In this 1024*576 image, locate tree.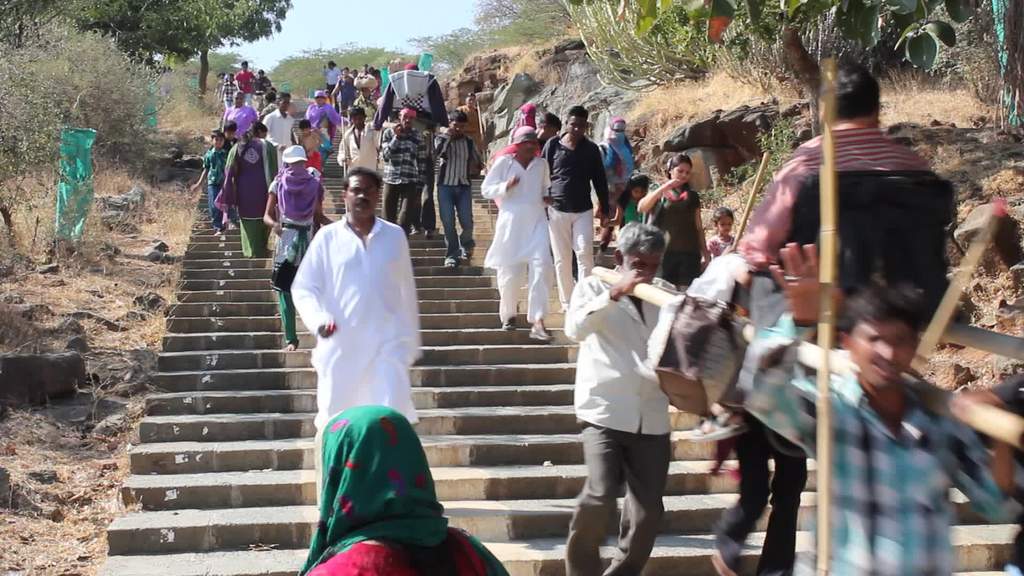
Bounding box: box=[0, 16, 186, 180].
